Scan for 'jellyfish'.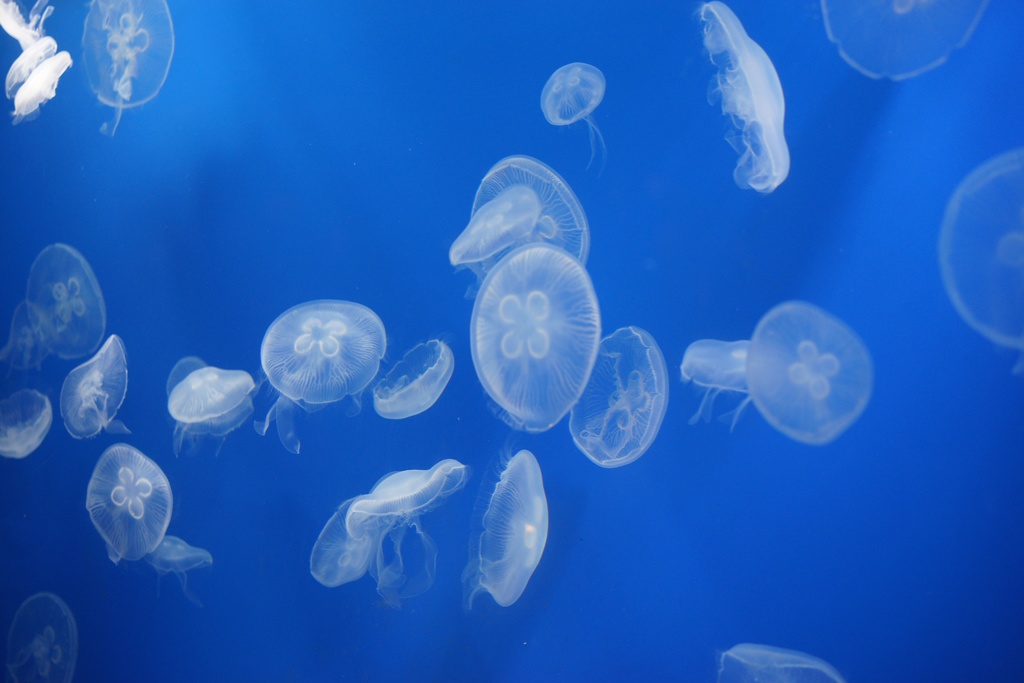
Scan result: box(309, 454, 476, 609).
